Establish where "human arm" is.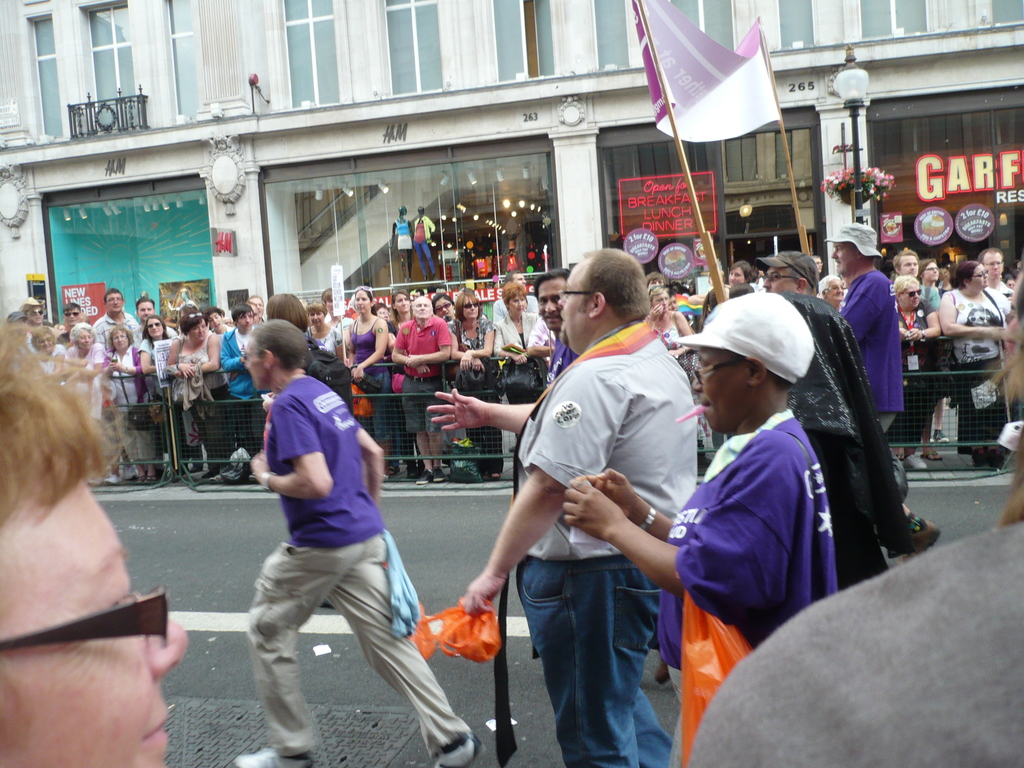
Established at bbox=(936, 295, 1006, 340).
